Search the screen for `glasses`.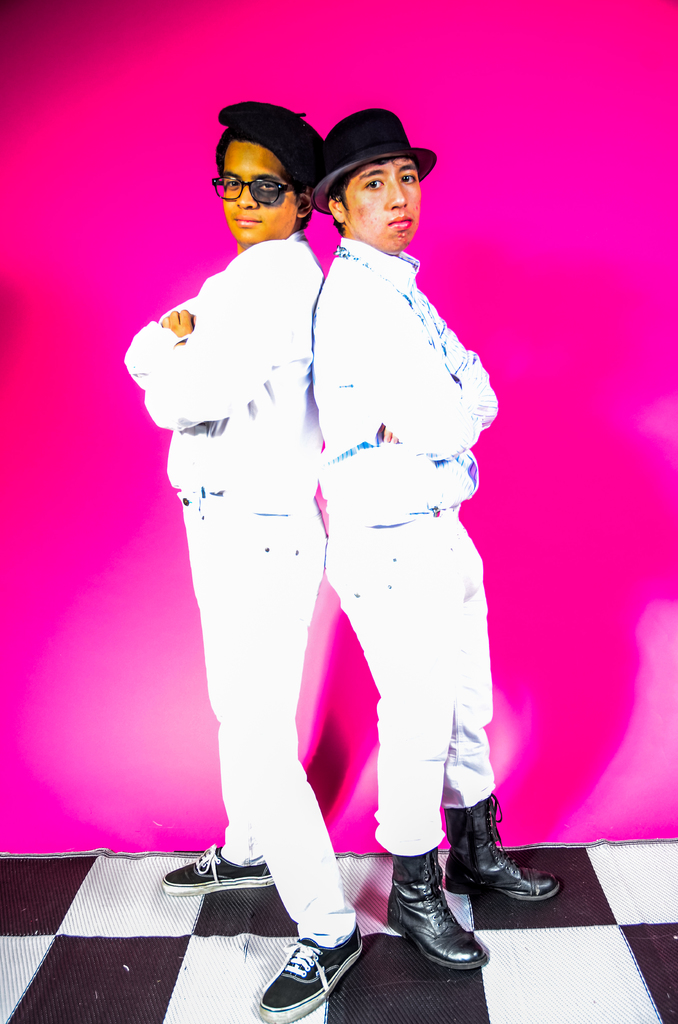
Found at <bbox>209, 154, 313, 199</bbox>.
